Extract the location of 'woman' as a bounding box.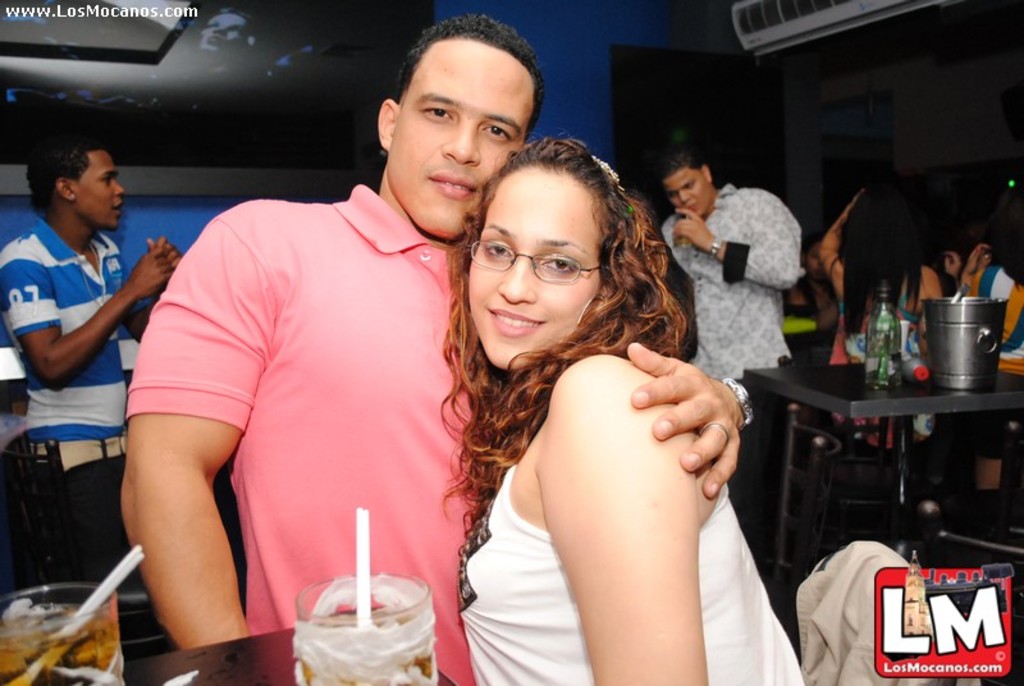
x1=815, y1=178, x2=955, y2=463.
